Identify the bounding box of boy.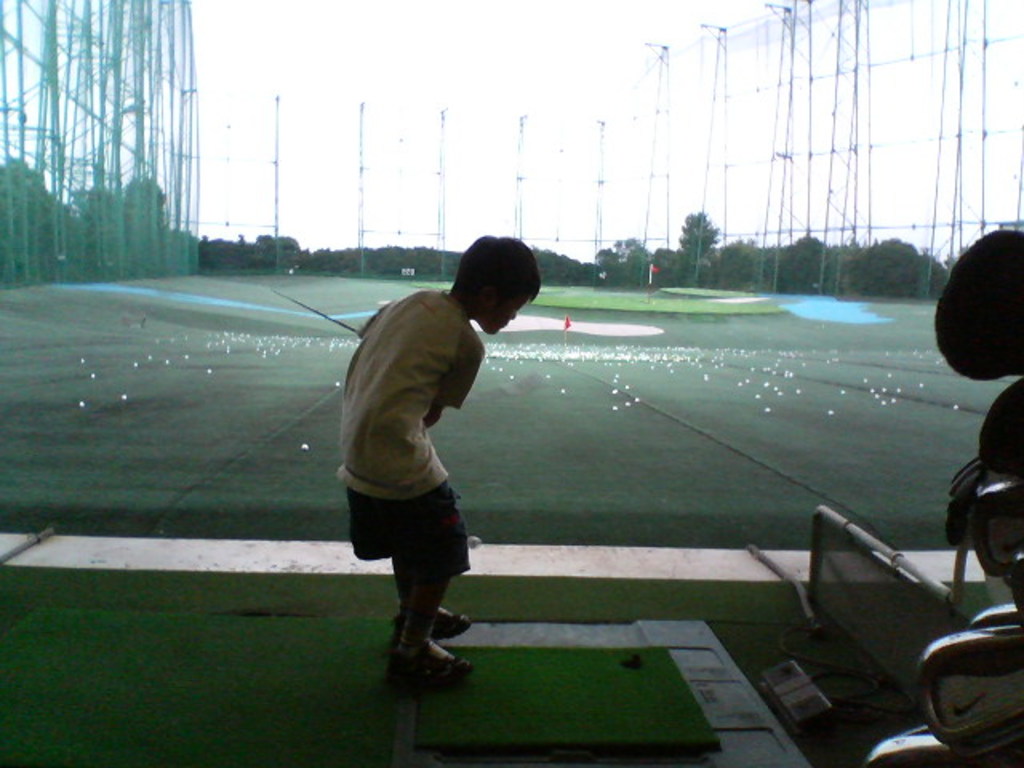
left=322, top=219, right=542, bottom=678.
